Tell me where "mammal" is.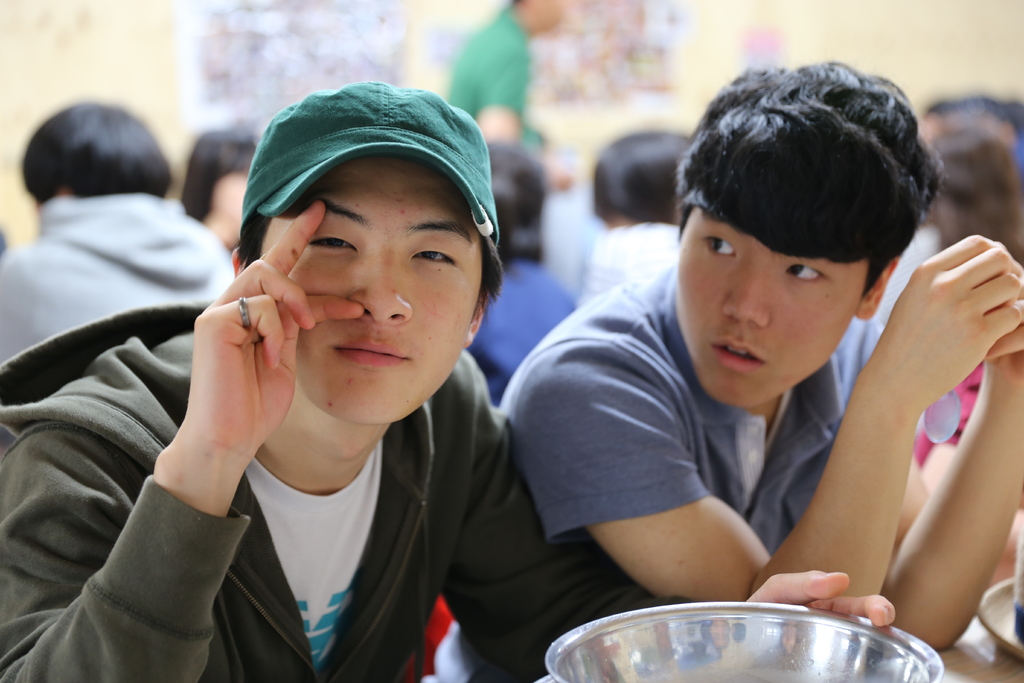
"mammal" is at [575,126,696,315].
